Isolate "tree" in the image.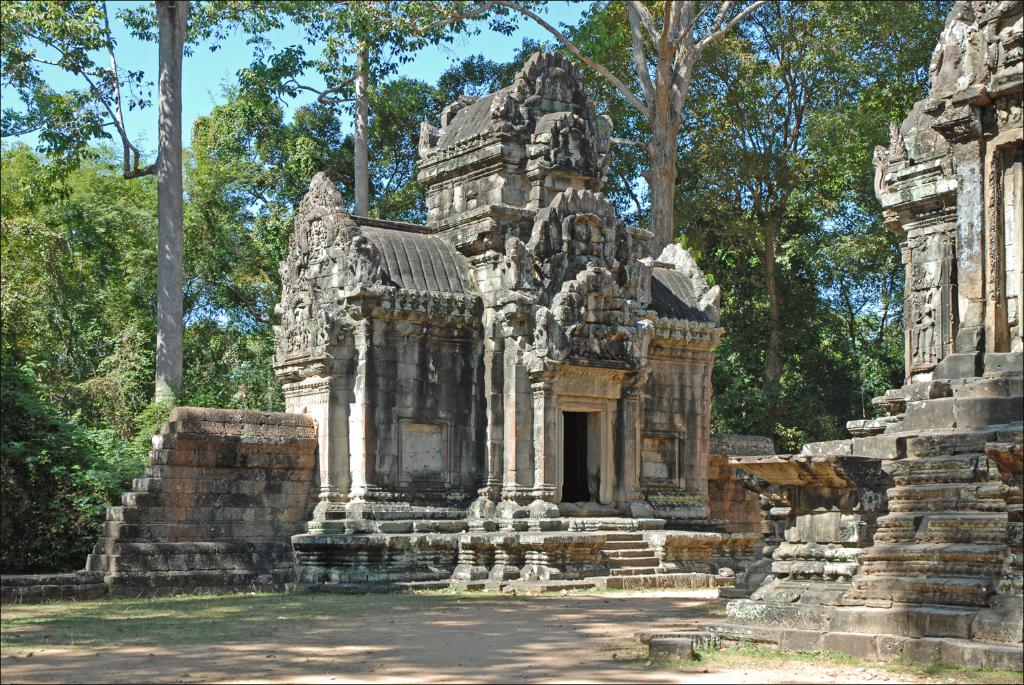
Isolated region: crop(248, 0, 519, 209).
